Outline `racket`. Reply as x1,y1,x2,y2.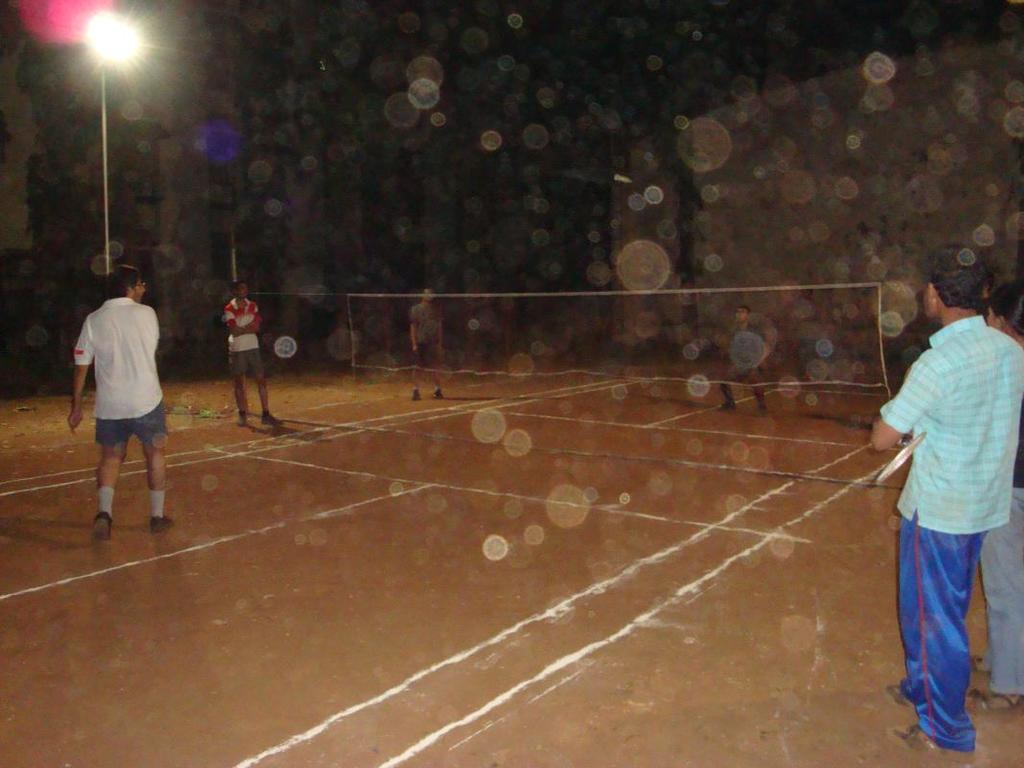
869,434,925,488.
